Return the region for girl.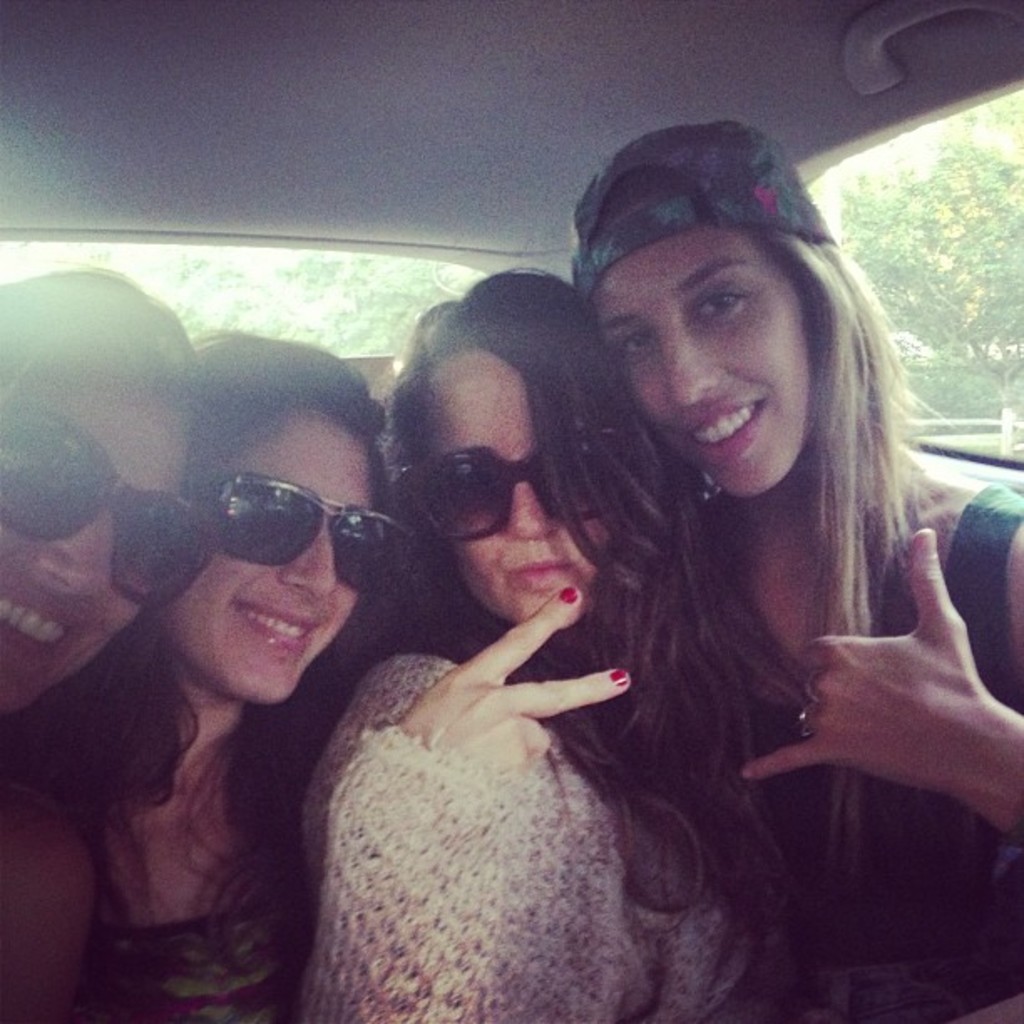
(0, 264, 194, 731).
